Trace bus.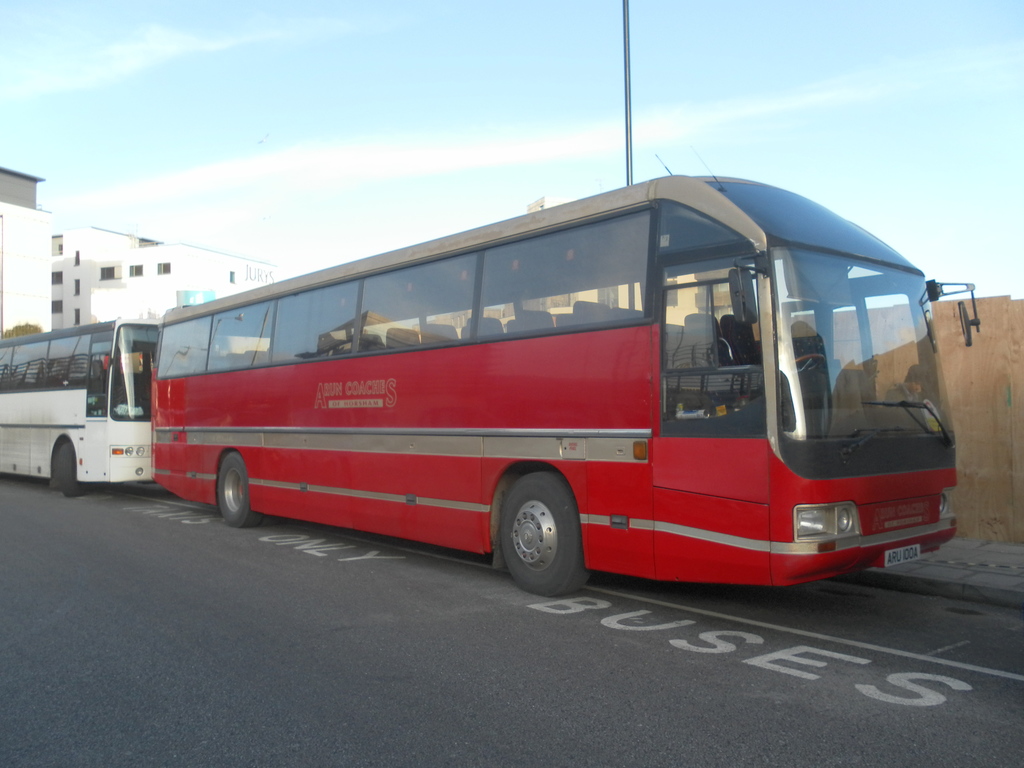
Traced to 149 161 984 598.
